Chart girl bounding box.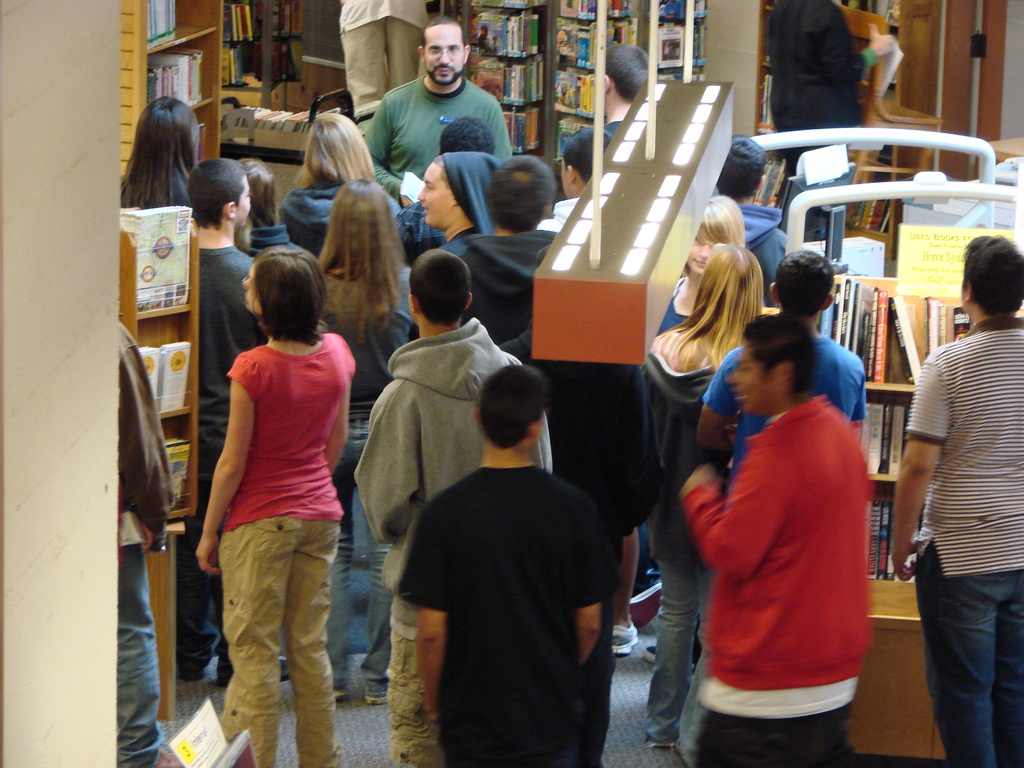
Charted: box=[657, 192, 747, 333].
